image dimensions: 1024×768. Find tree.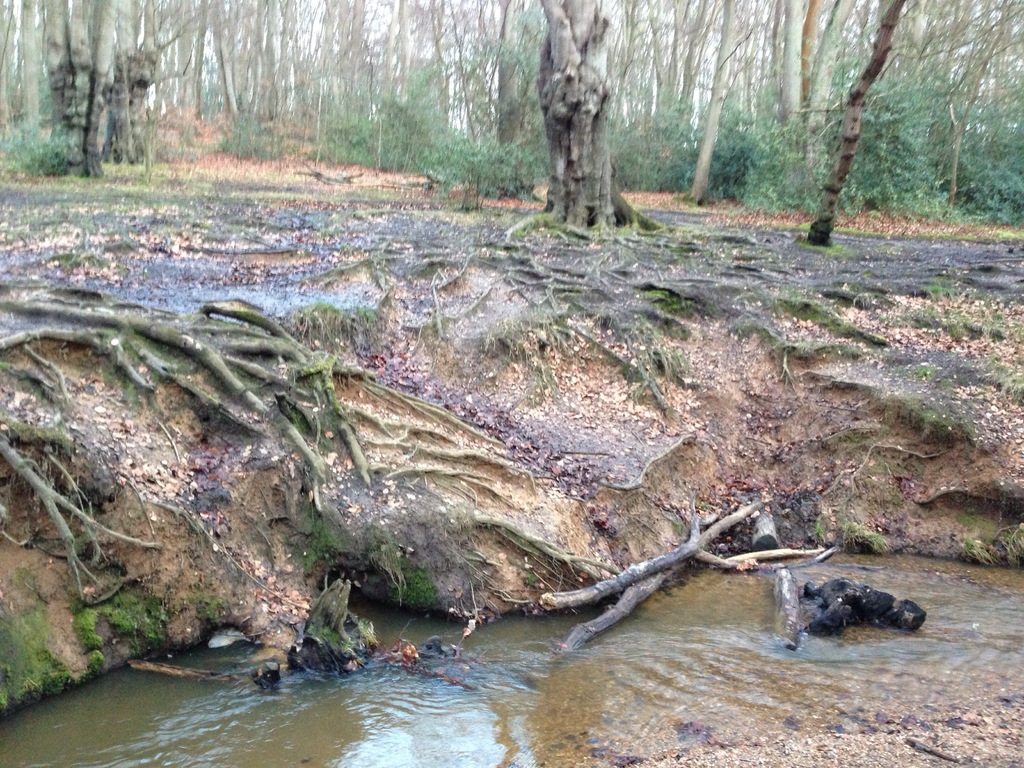
(33, 0, 163, 182).
